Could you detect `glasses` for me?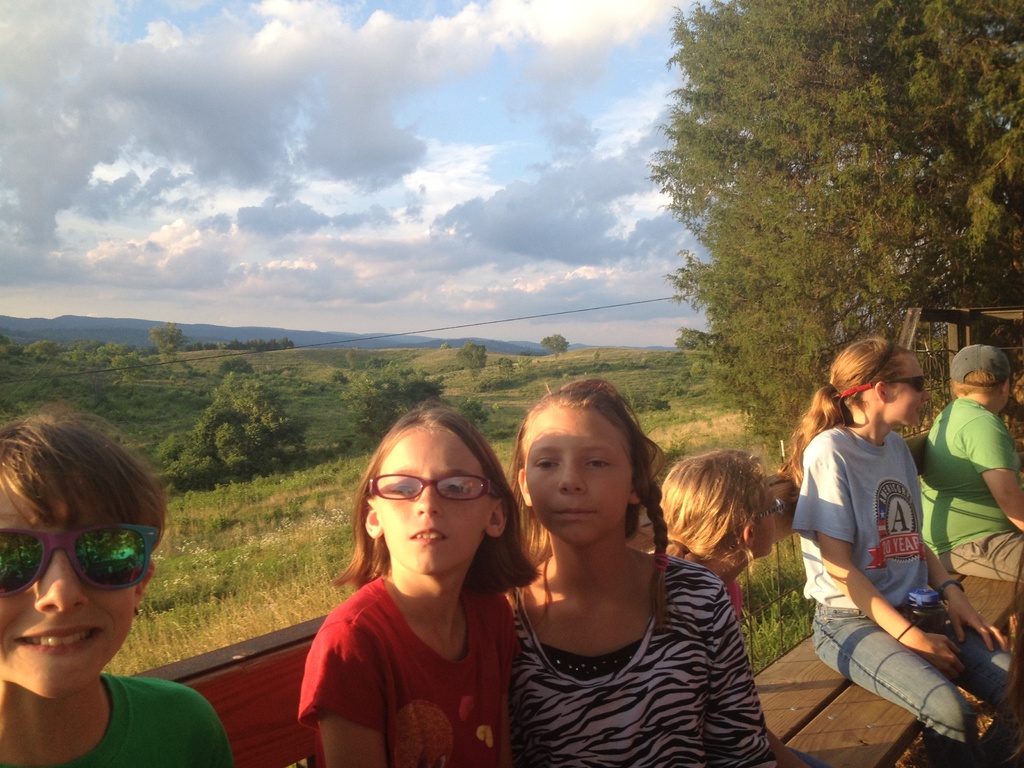
Detection result: (728, 496, 789, 551).
